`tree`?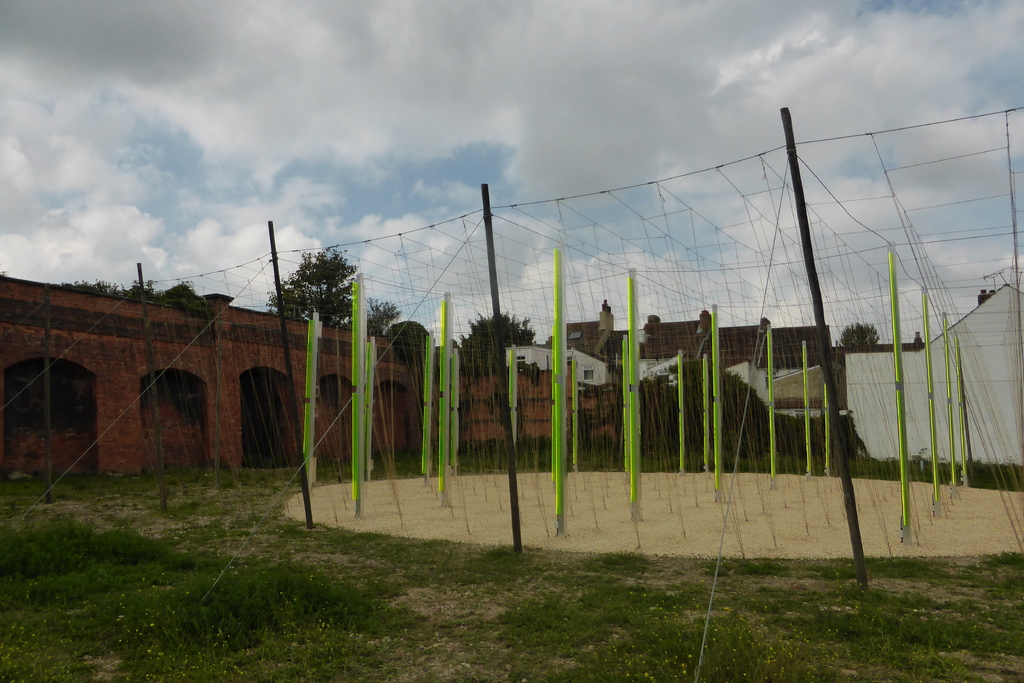
(456,299,541,352)
